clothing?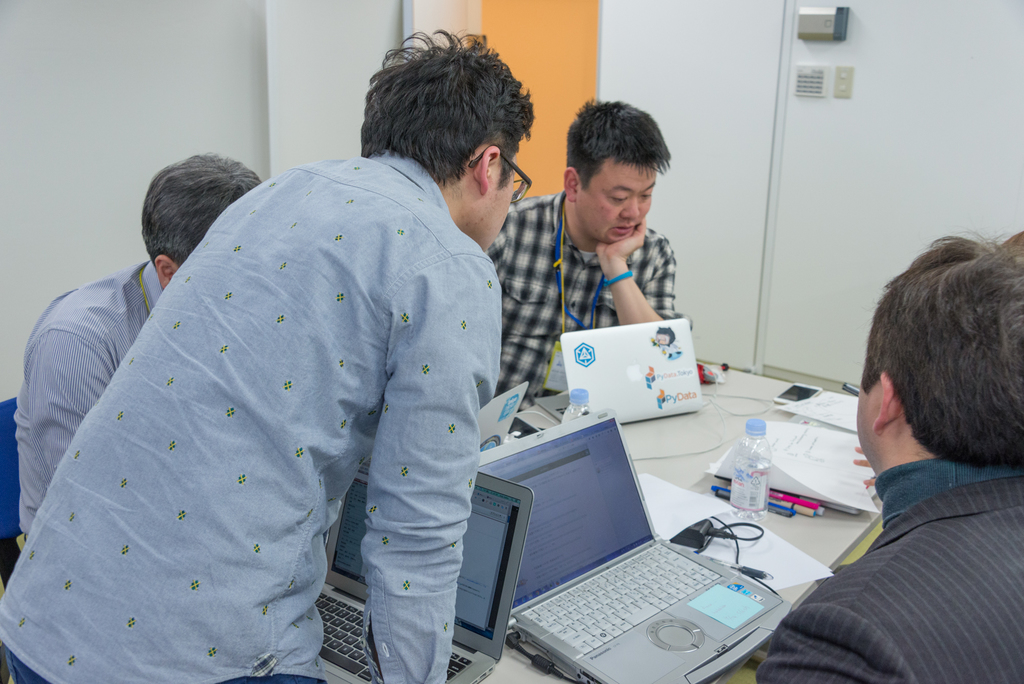
19/255/168/542
